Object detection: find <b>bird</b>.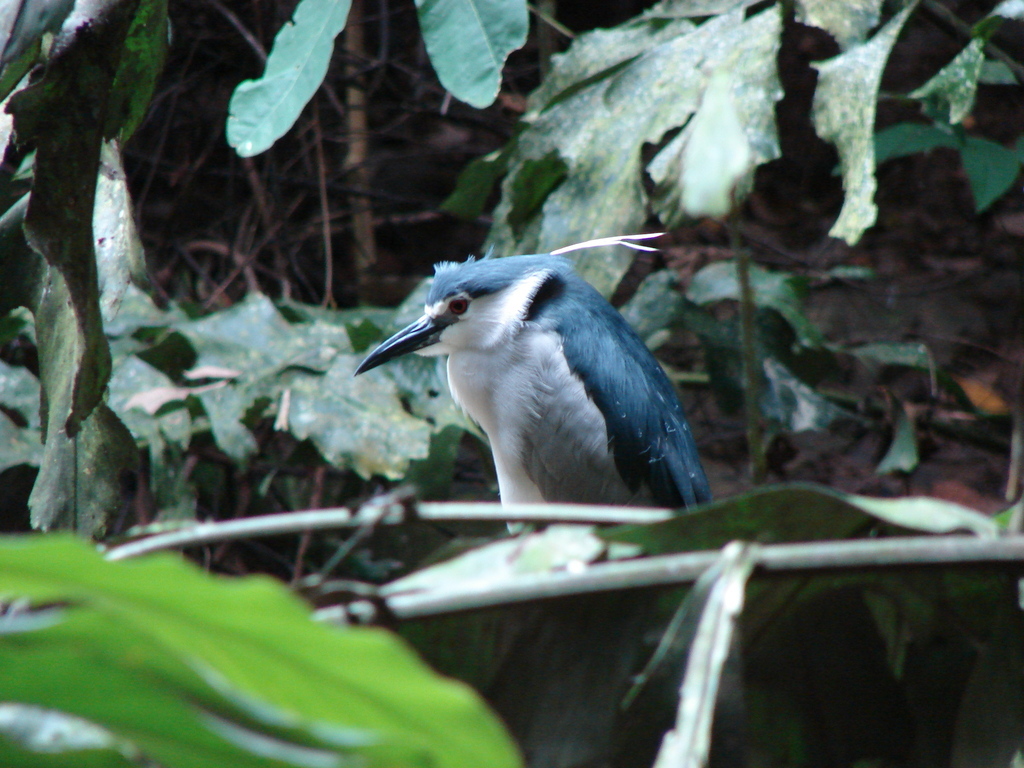
343/239/719/543.
